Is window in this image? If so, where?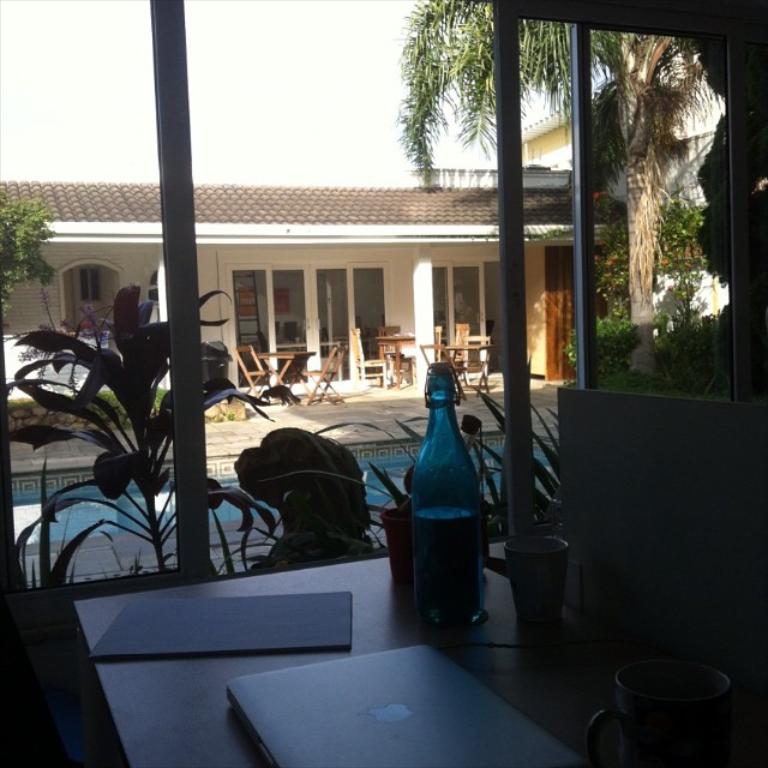
Yes, at rect(430, 262, 515, 385).
